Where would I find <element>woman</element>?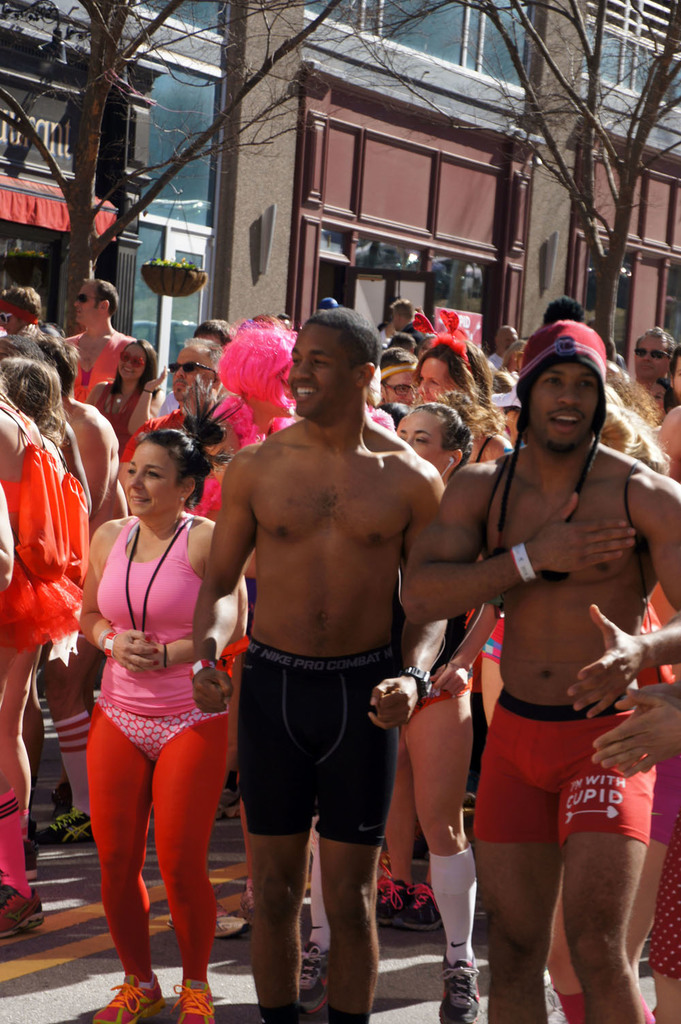
At bbox(84, 324, 162, 474).
